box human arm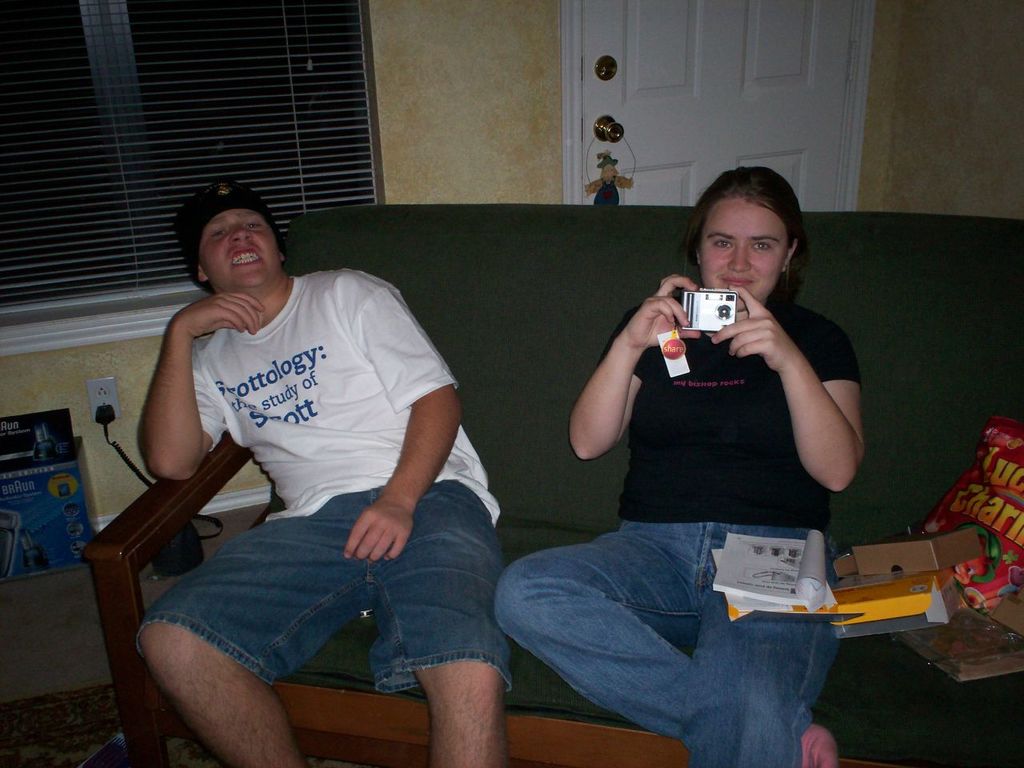
<region>135, 286, 265, 482</region>
